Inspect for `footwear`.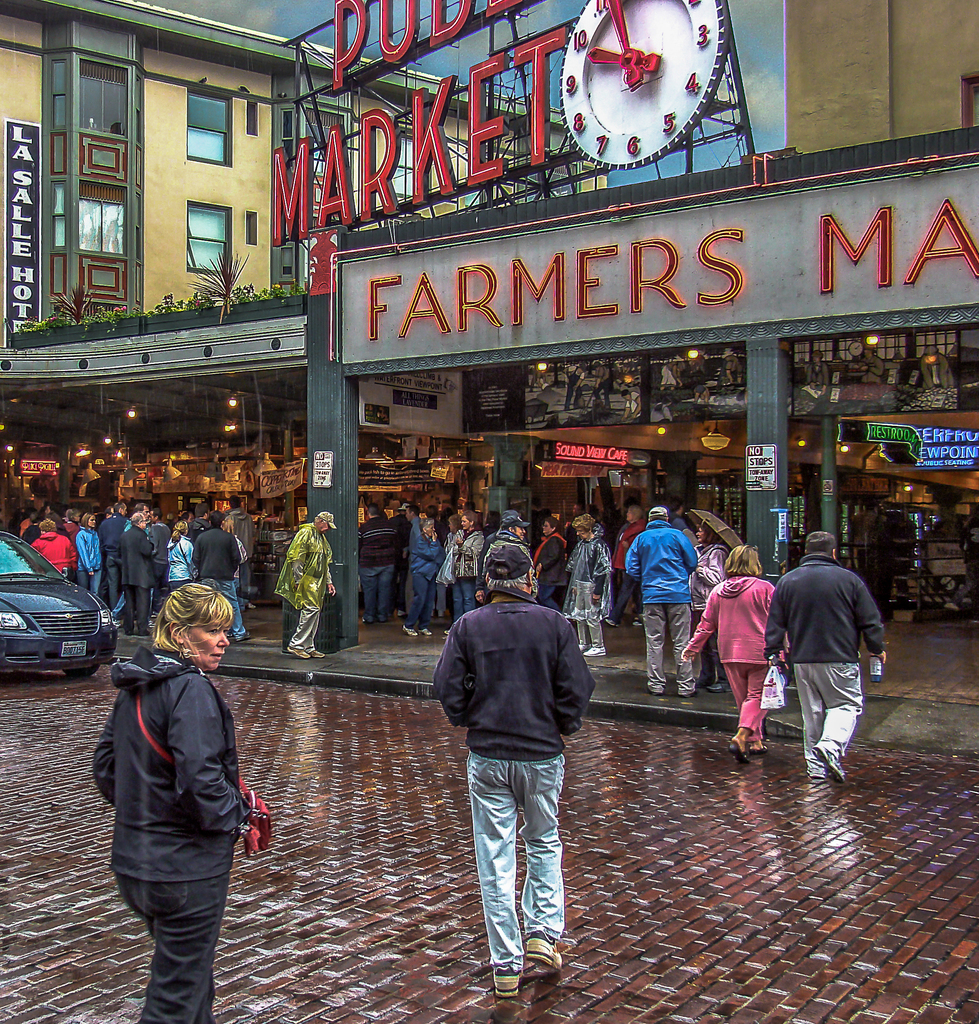
Inspection: [x1=807, y1=742, x2=849, y2=783].
